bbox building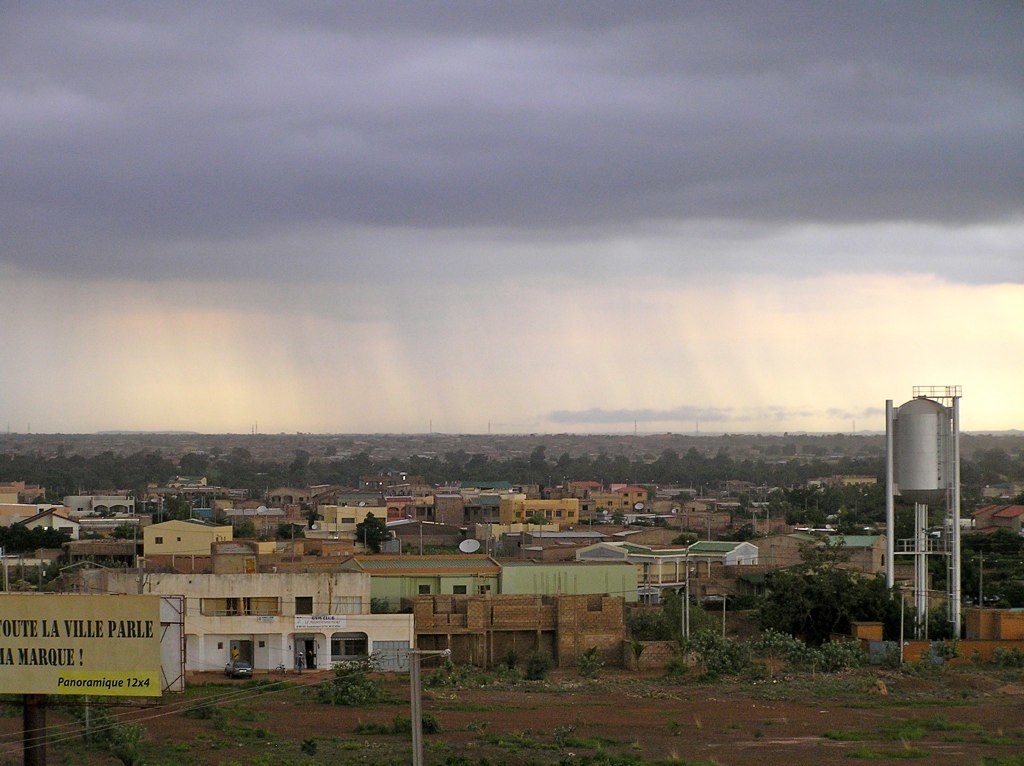
413,583,636,678
